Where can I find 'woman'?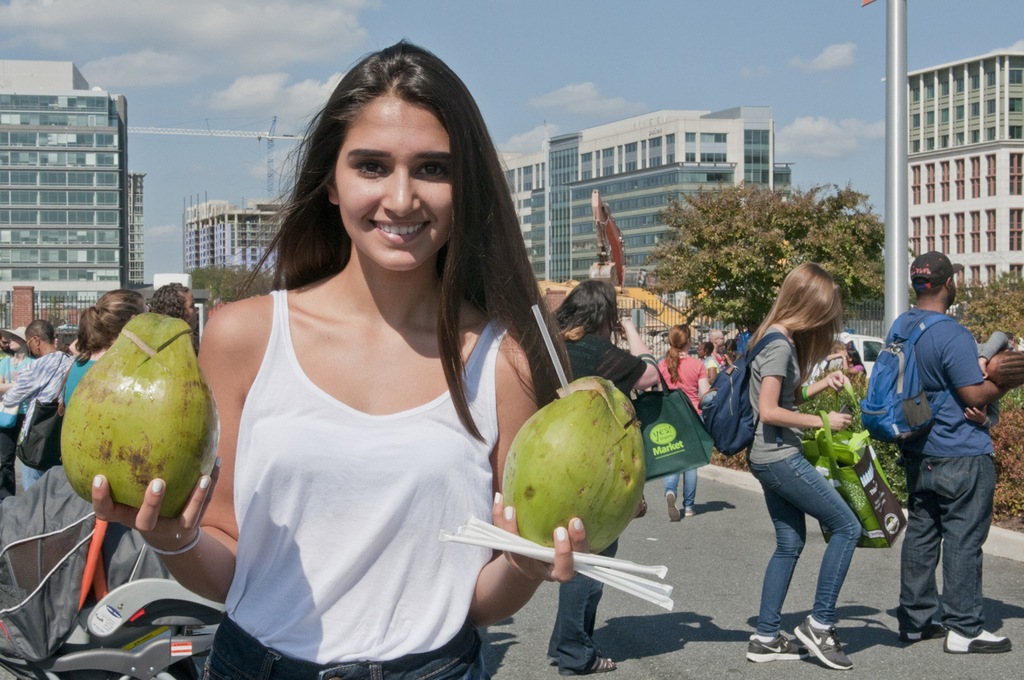
You can find it at detection(88, 37, 593, 679).
